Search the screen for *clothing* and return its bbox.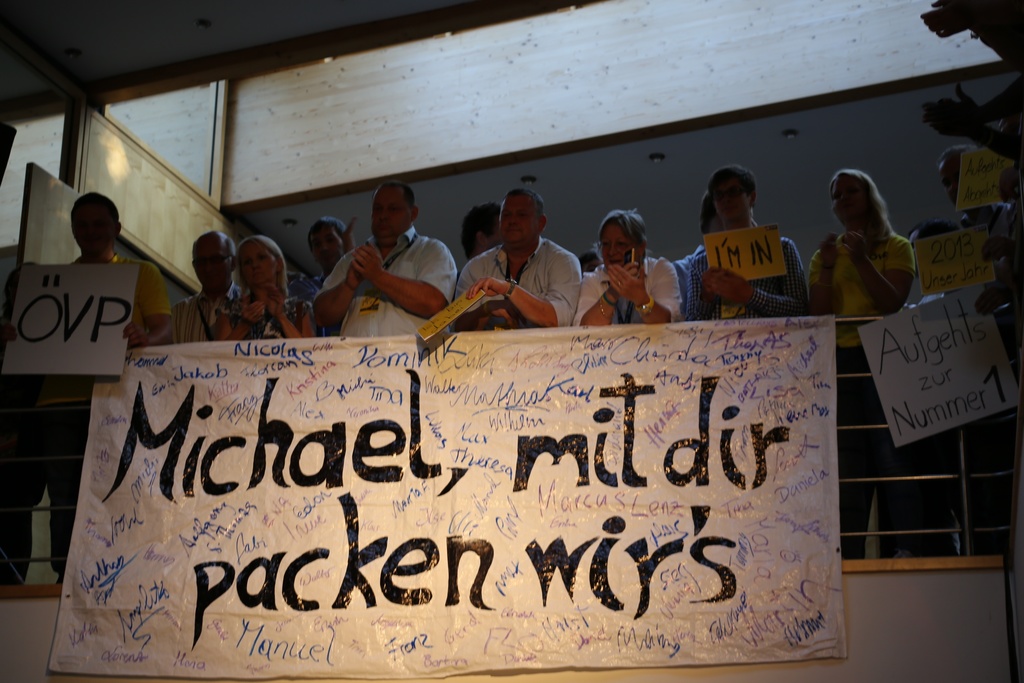
Found: region(306, 226, 456, 355).
